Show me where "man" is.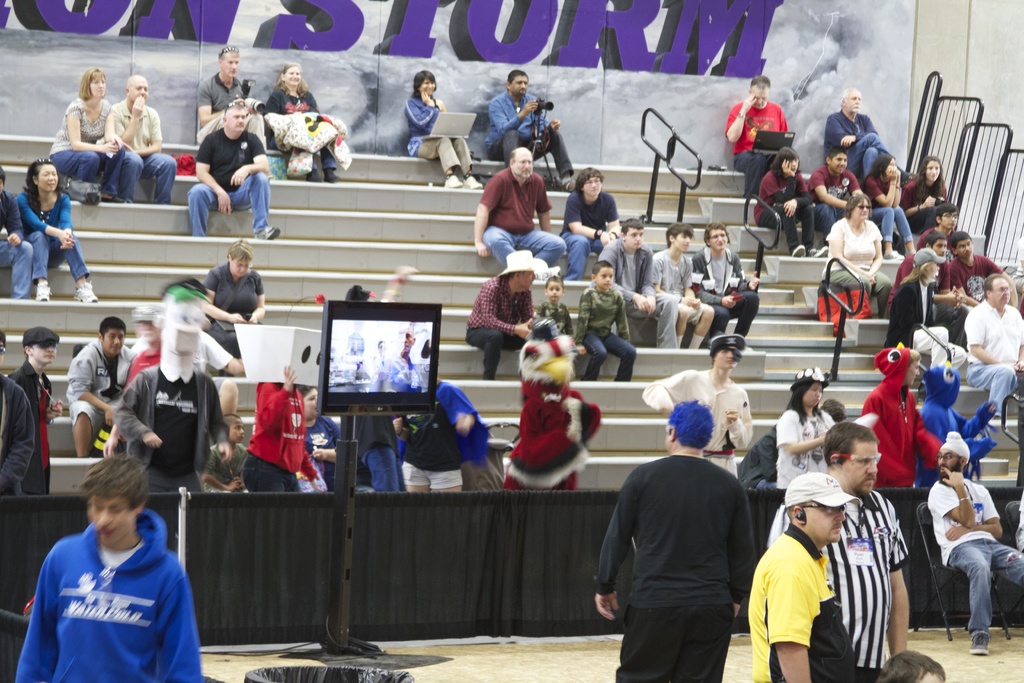
"man" is at select_region(721, 72, 793, 200).
